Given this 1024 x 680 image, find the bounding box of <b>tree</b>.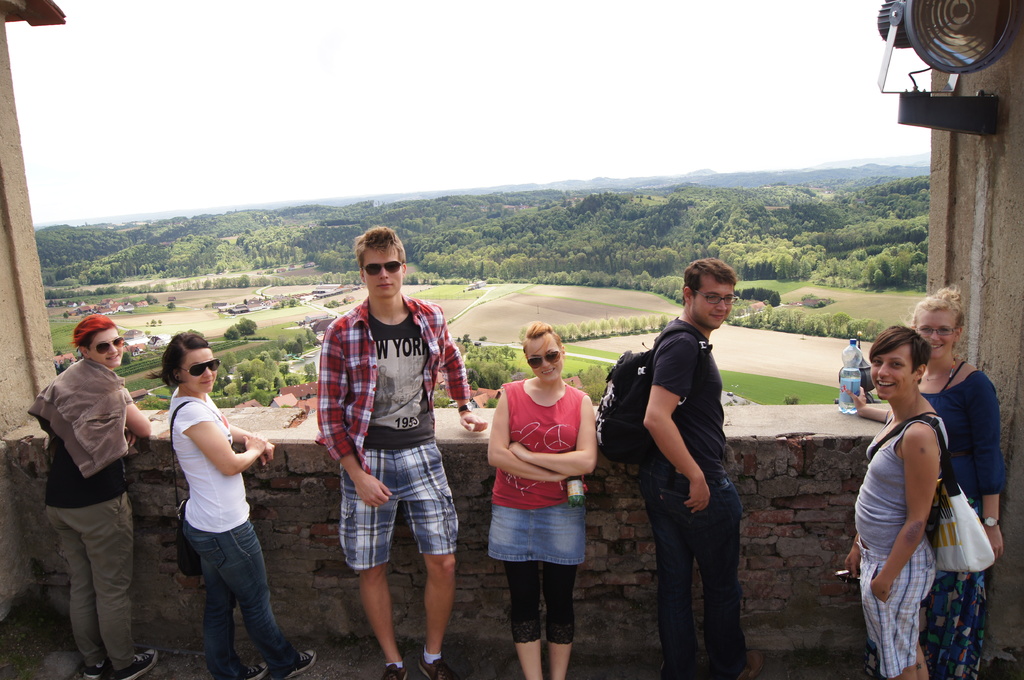
<bbox>227, 324, 240, 340</bbox>.
